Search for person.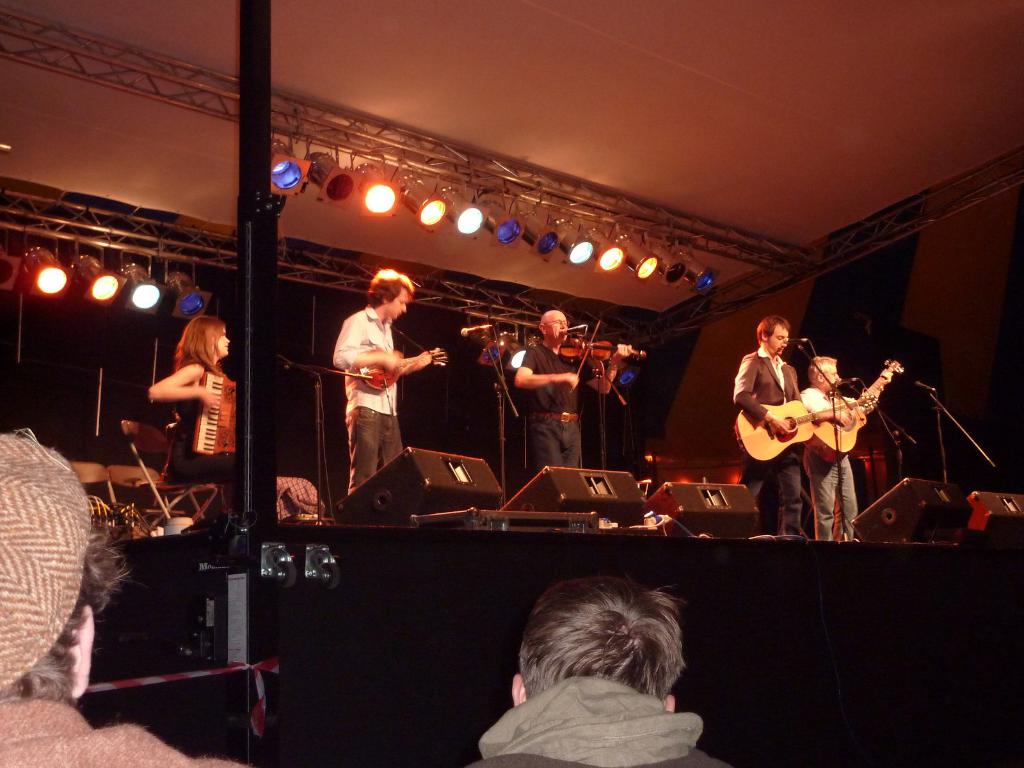
Found at l=733, t=313, r=849, b=539.
